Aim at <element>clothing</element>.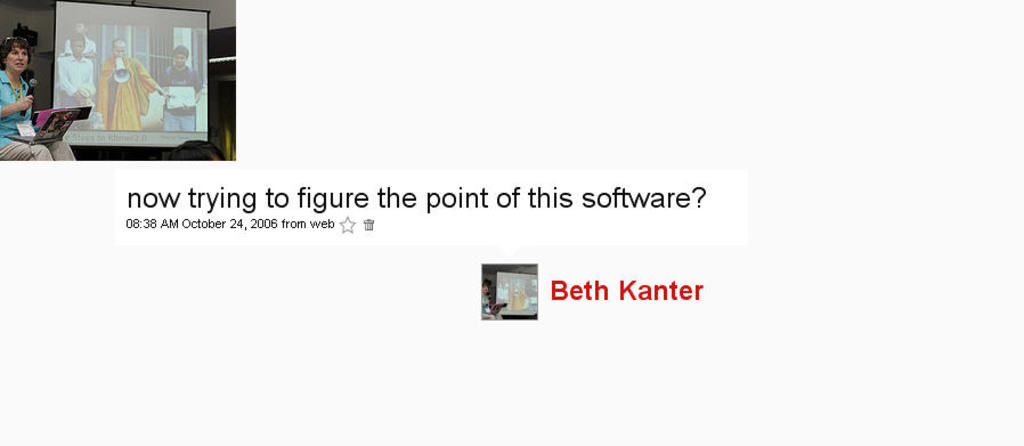
Aimed at detection(0, 70, 78, 164).
